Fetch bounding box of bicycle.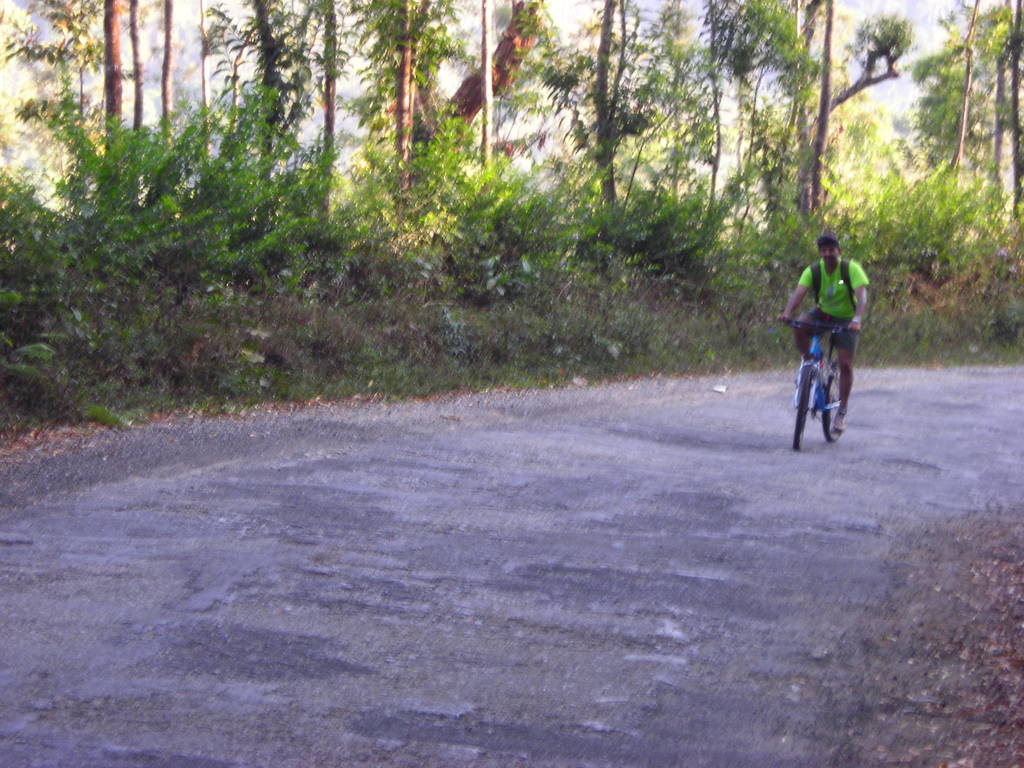
Bbox: <box>796,307,863,445</box>.
